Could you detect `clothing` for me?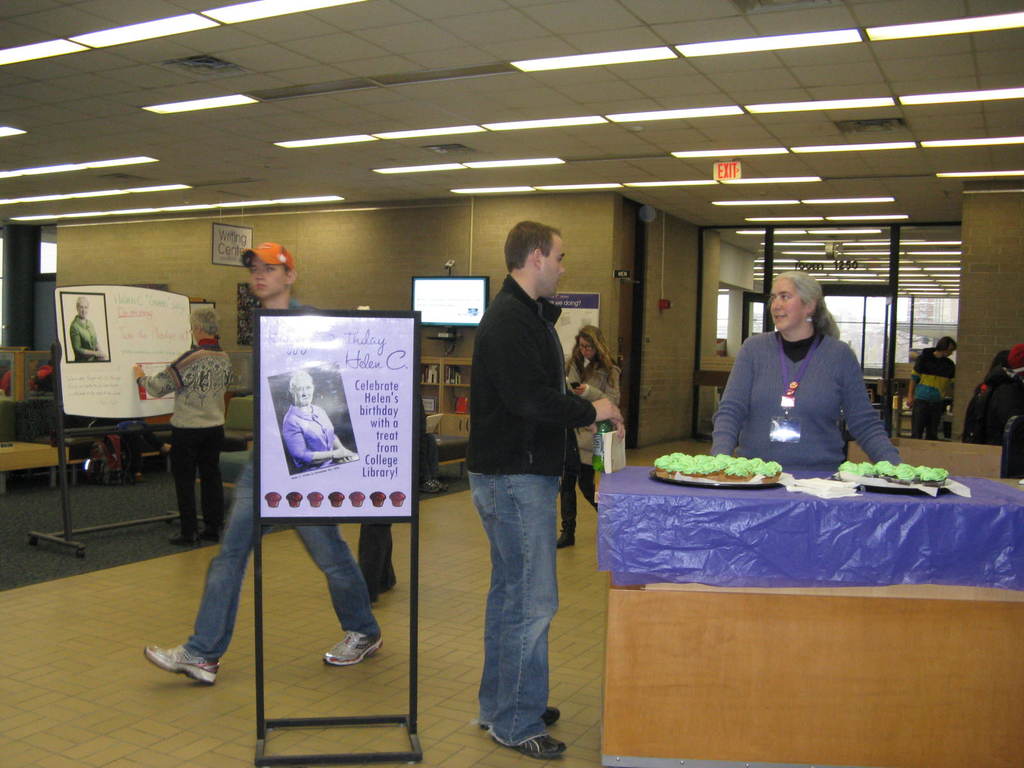
Detection result: x1=72 y1=318 x2=96 y2=364.
